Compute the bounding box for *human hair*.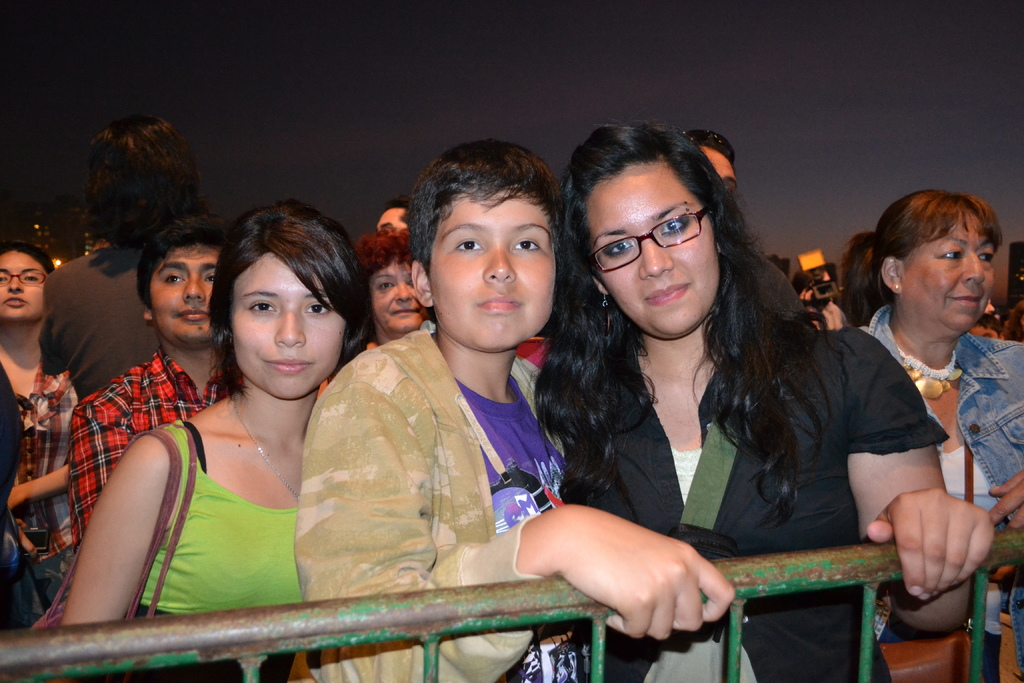
(left=206, top=194, right=357, bottom=386).
